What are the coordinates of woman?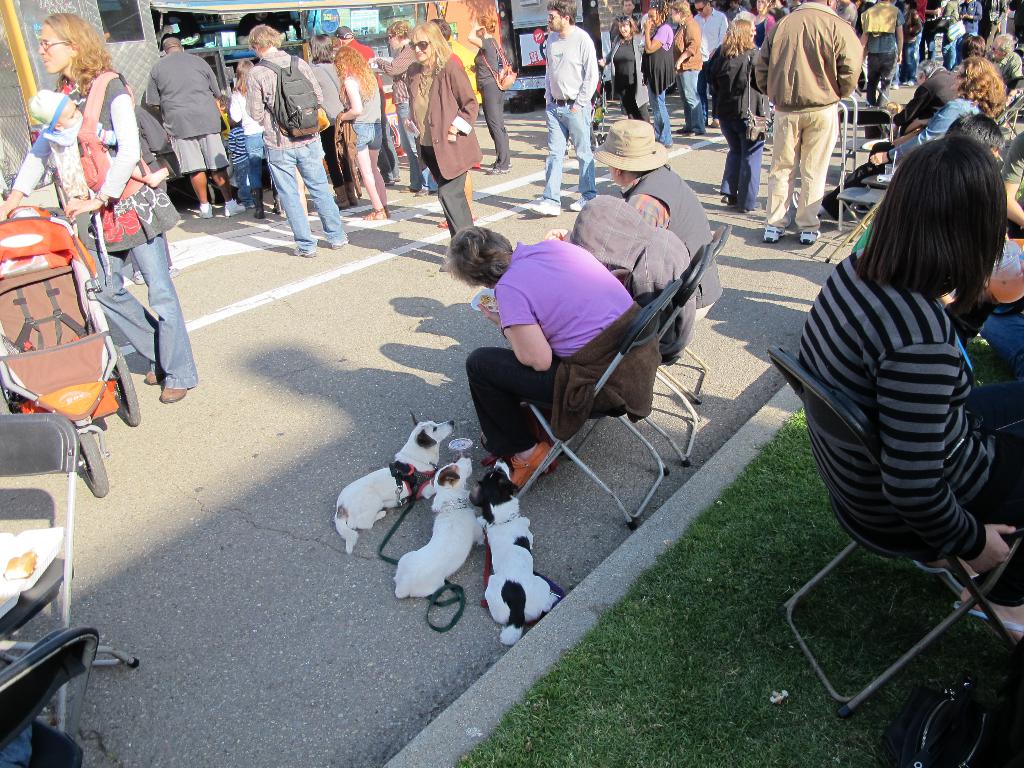
(690, 17, 765, 210).
